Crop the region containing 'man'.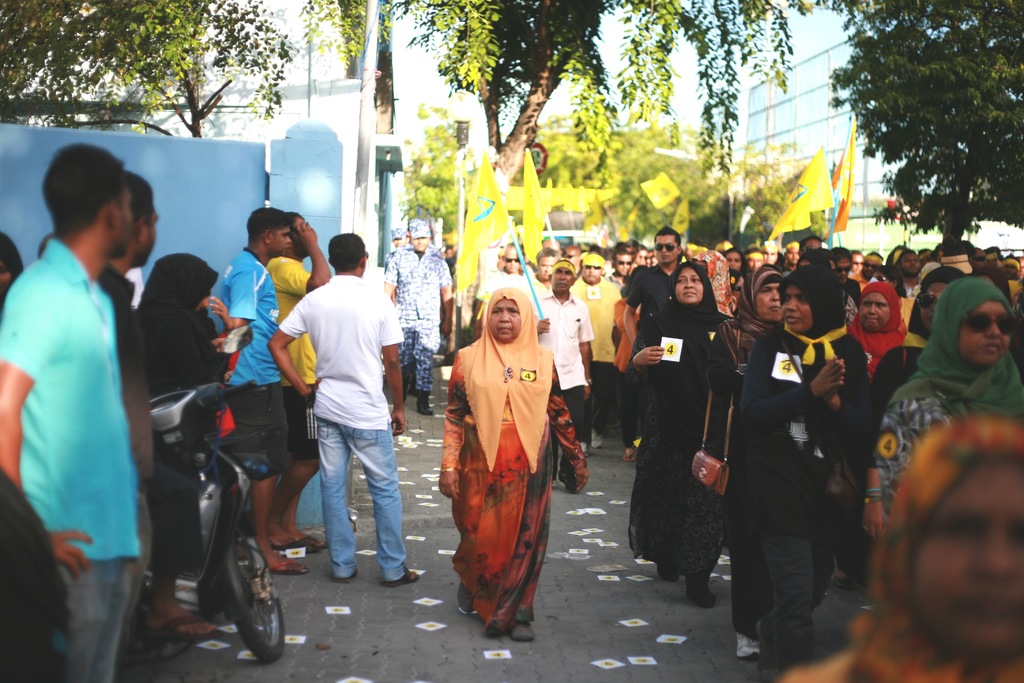
Crop region: (835,245,861,325).
